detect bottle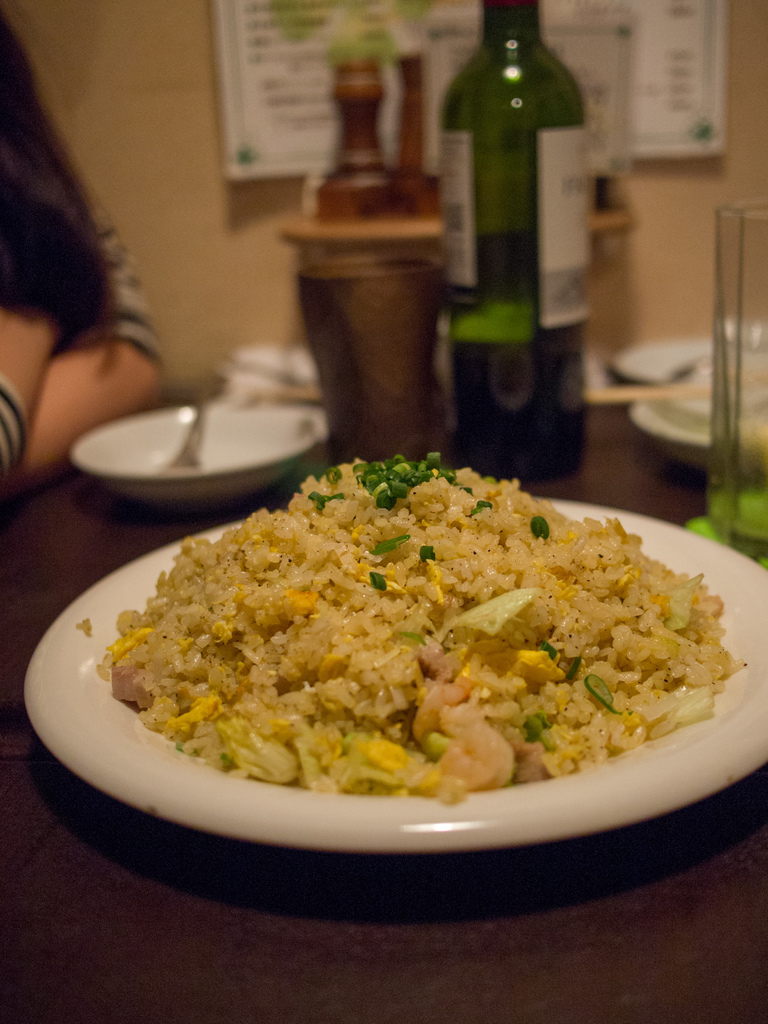
{"x1": 418, "y1": 10, "x2": 591, "y2": 460}
